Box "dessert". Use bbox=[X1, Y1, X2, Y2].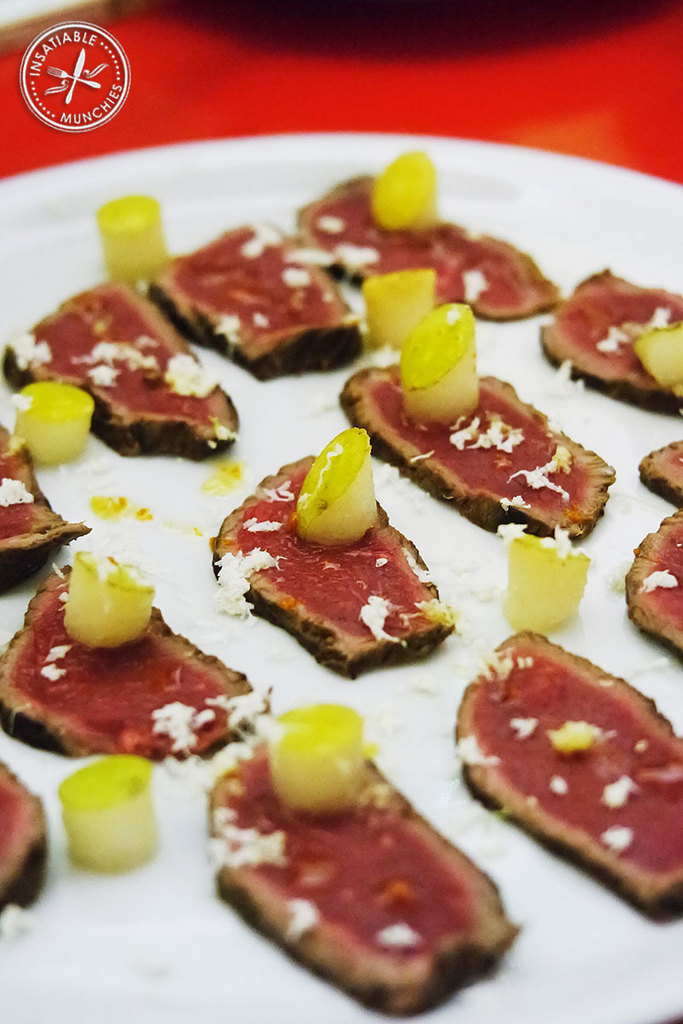
bbox=[0, 547, 272, 754].
